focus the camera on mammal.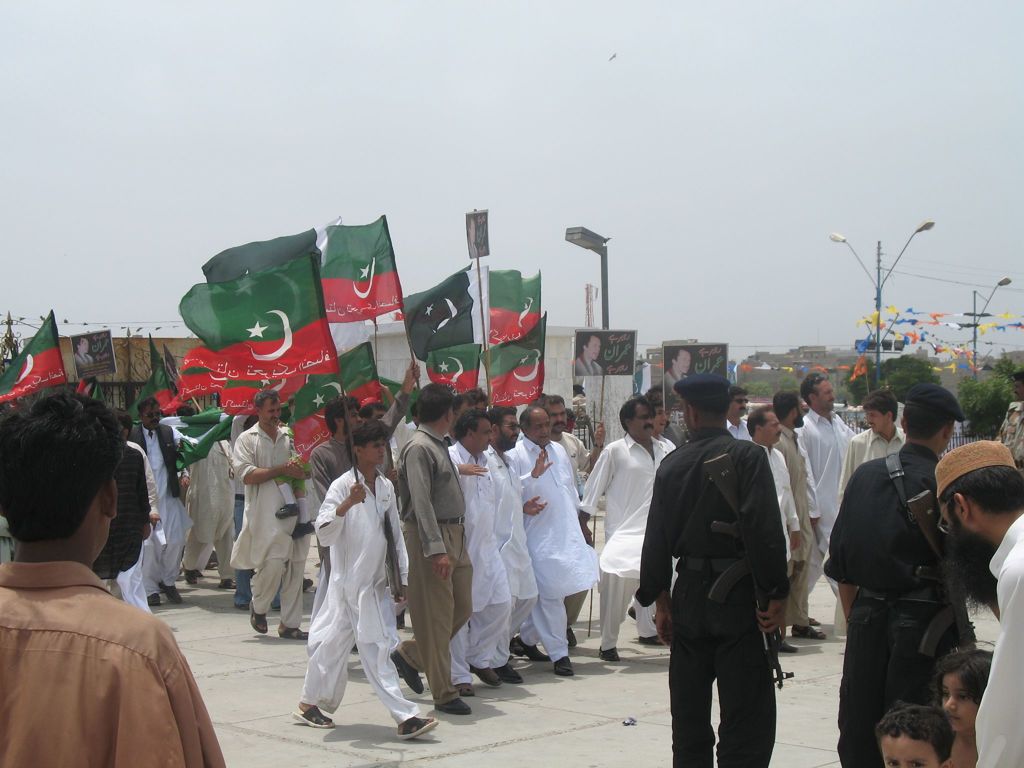
Focus region: left=636, top=381, right=819, bottom=730.
